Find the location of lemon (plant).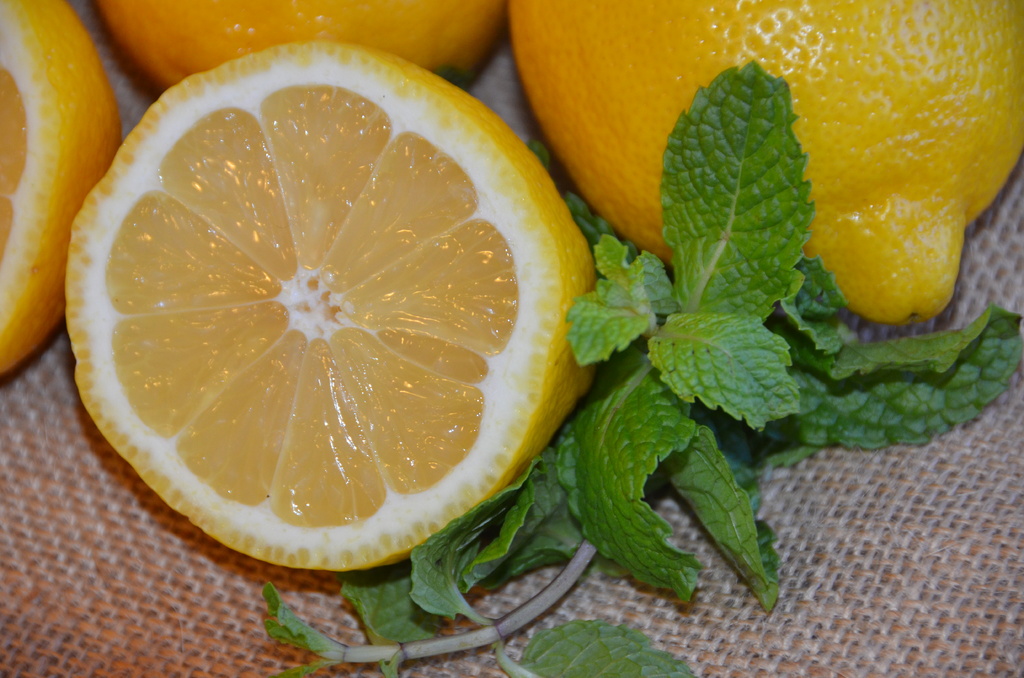
Location: pyautogui.locateOnScreen(106, 2, 497, 92).
